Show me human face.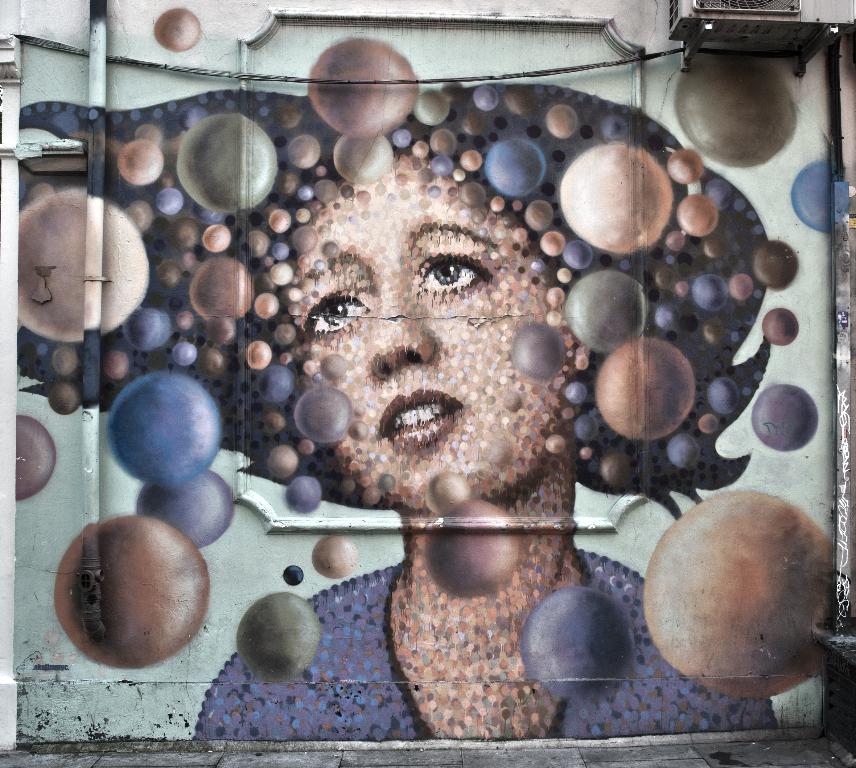
human face is here: x1=296 y1=168 x2=577 y2=511.
